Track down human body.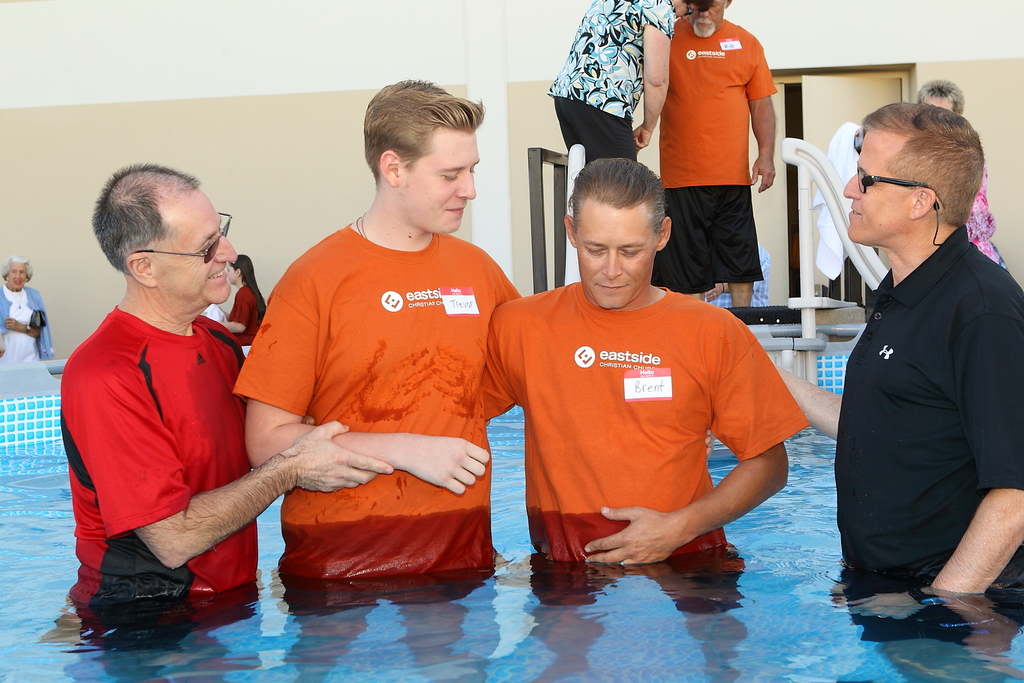
Tracked to crop(705, 247, 767, 300).
